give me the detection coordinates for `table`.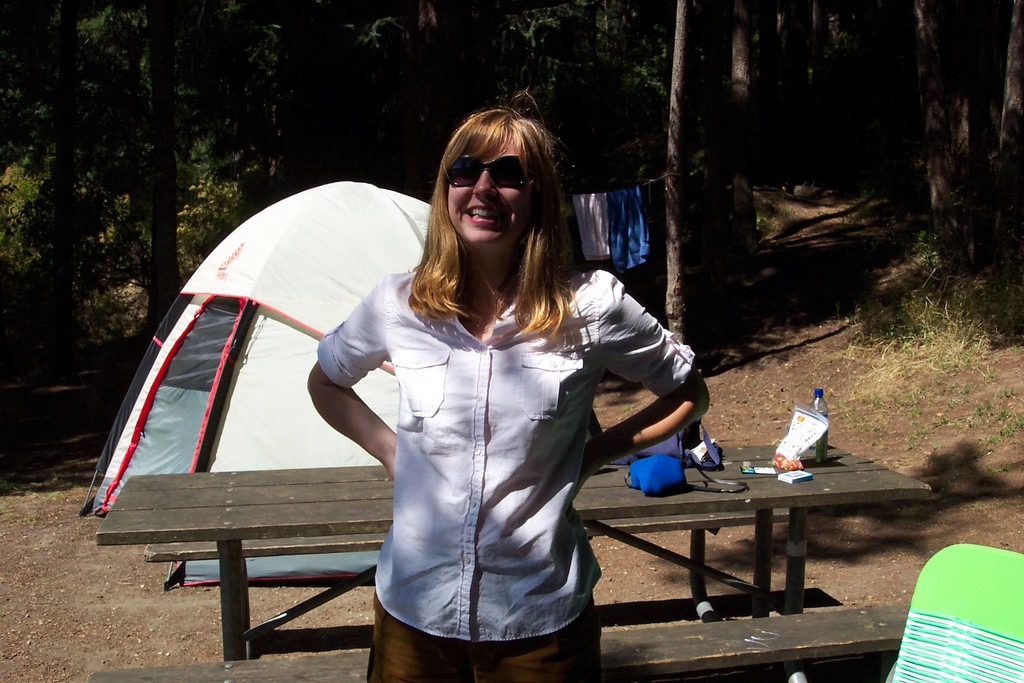
{"x1": 101, "y1": 432, "x2": 931, "y2": 607}.
